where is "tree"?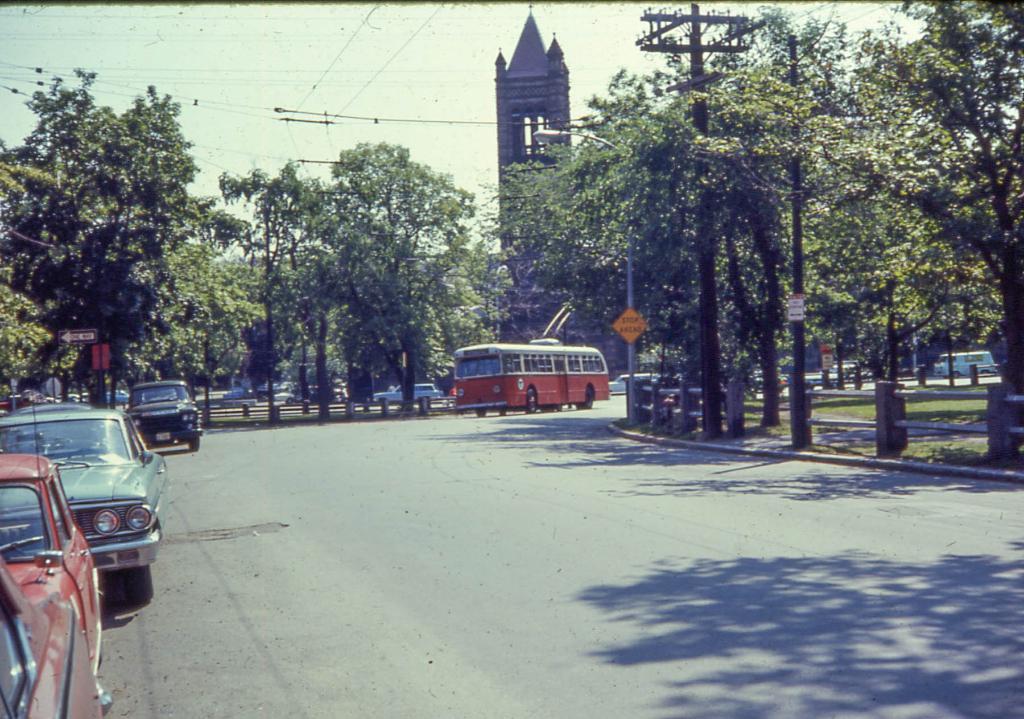
region(721, 52, 995, 419).
